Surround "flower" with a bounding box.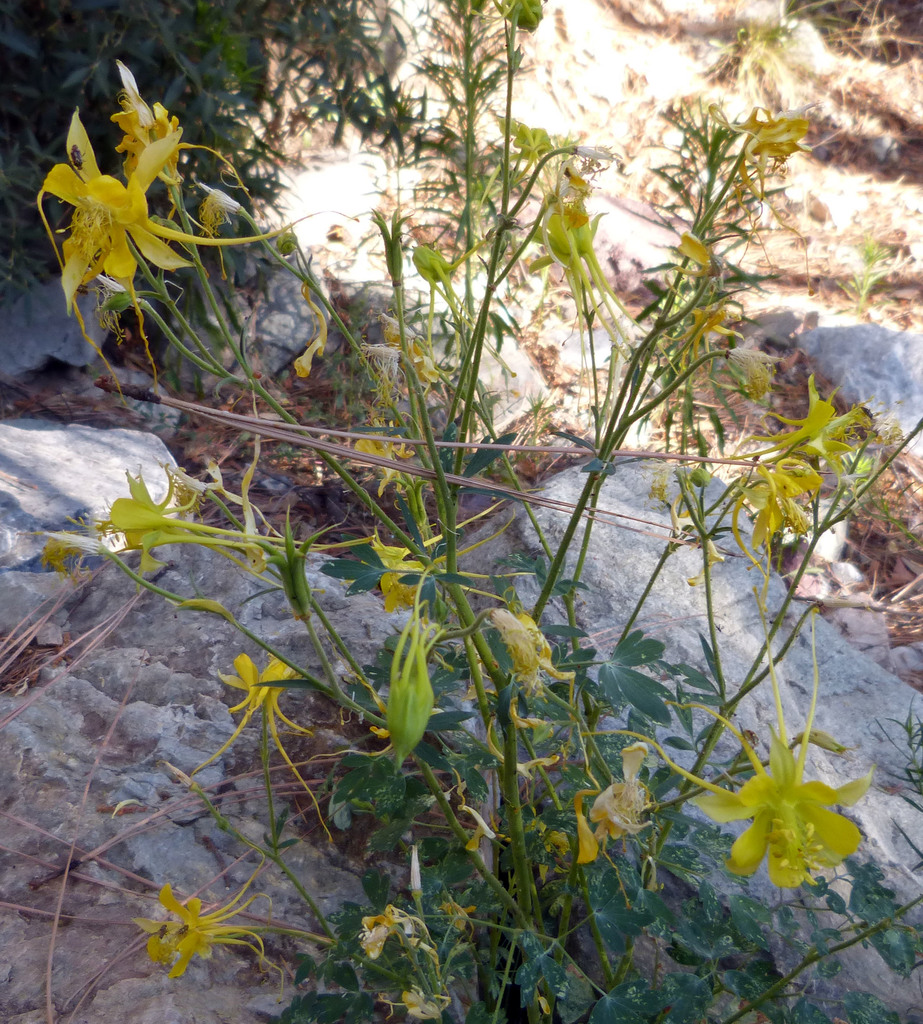
locate(109, 62, 172, 200).
